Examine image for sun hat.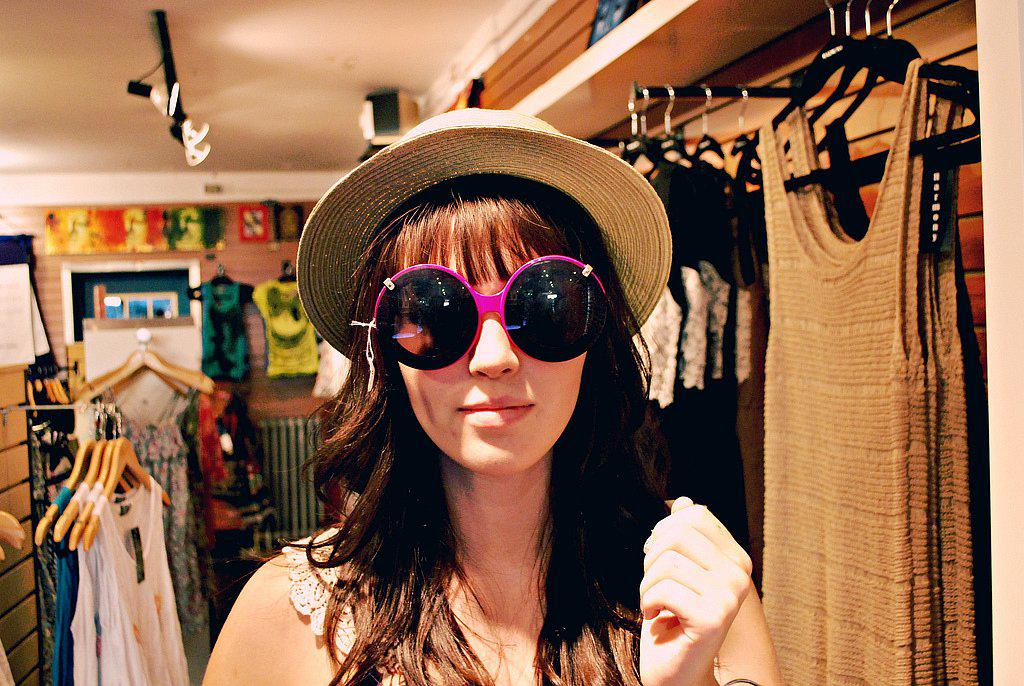
Examination result: (x1=288, y1=103, x2=680, y2=360).
